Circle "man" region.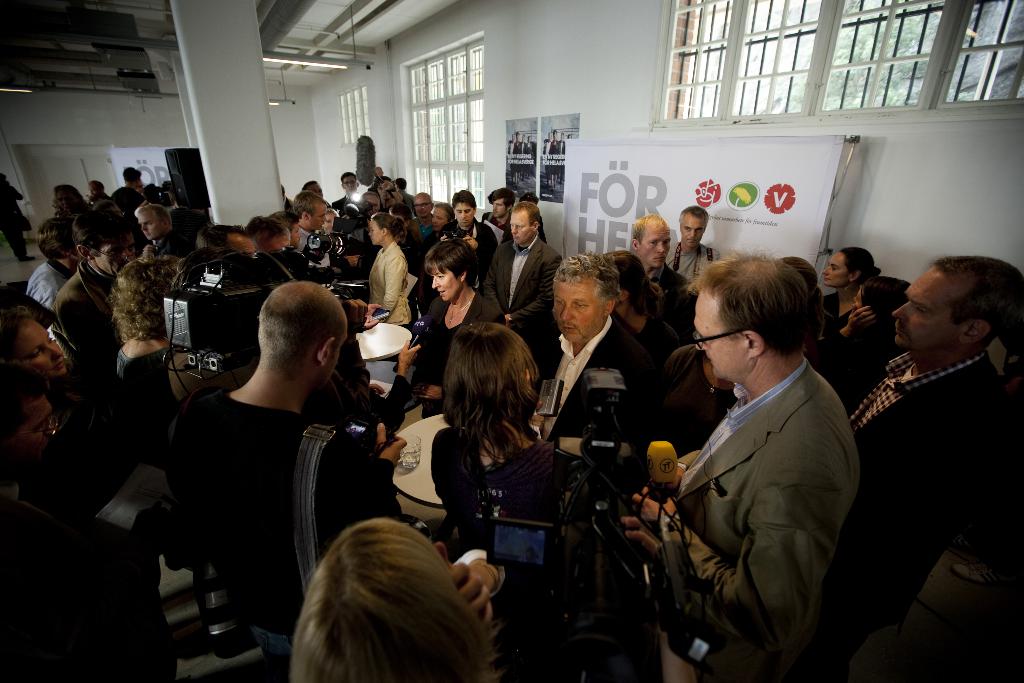
Region: rect(168, 280, 410, 682).
